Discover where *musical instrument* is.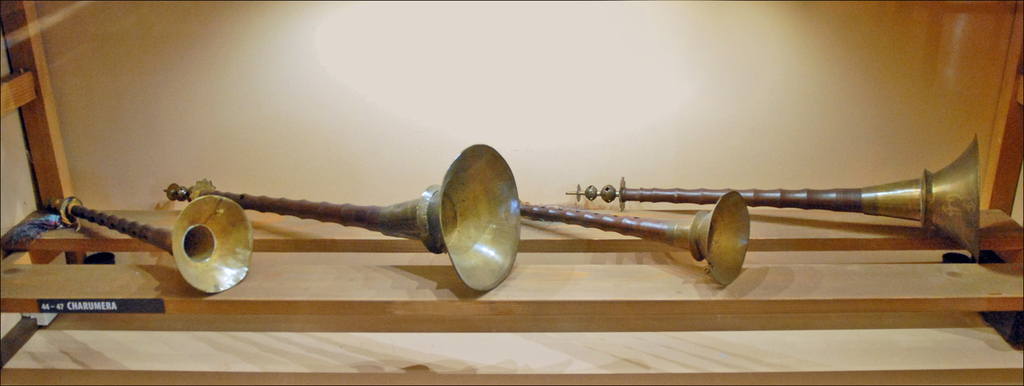
Discovered at bbox(159, 143, 525, 295).
